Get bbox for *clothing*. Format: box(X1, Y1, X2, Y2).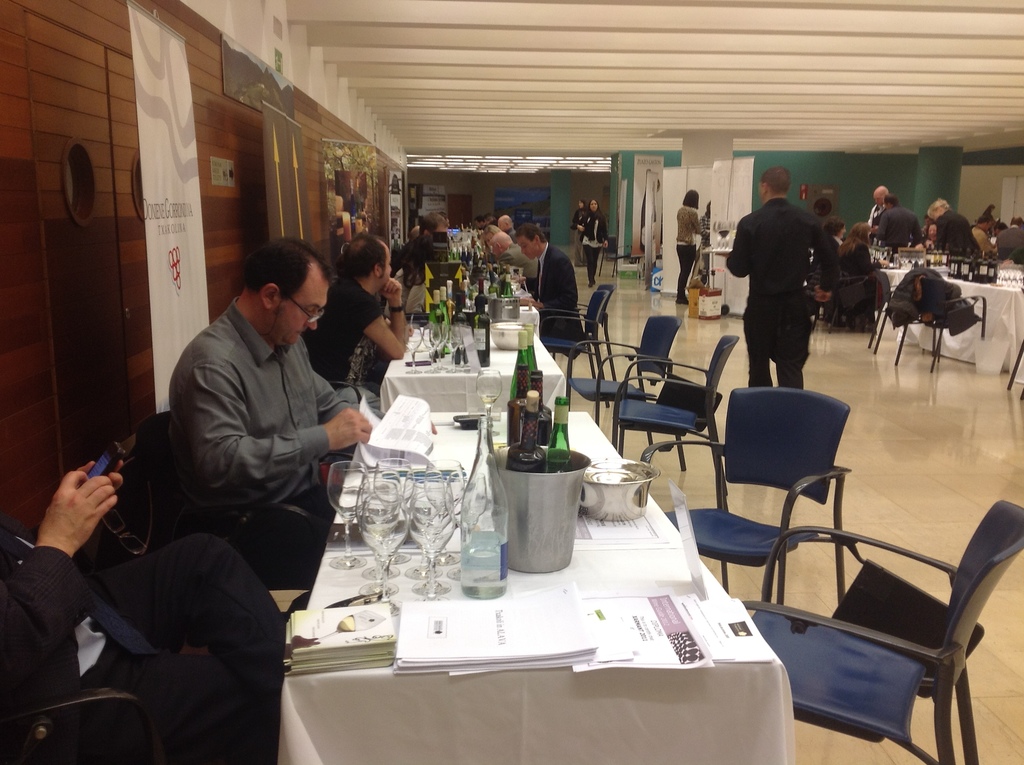
box(168, 290, 343, 592).
